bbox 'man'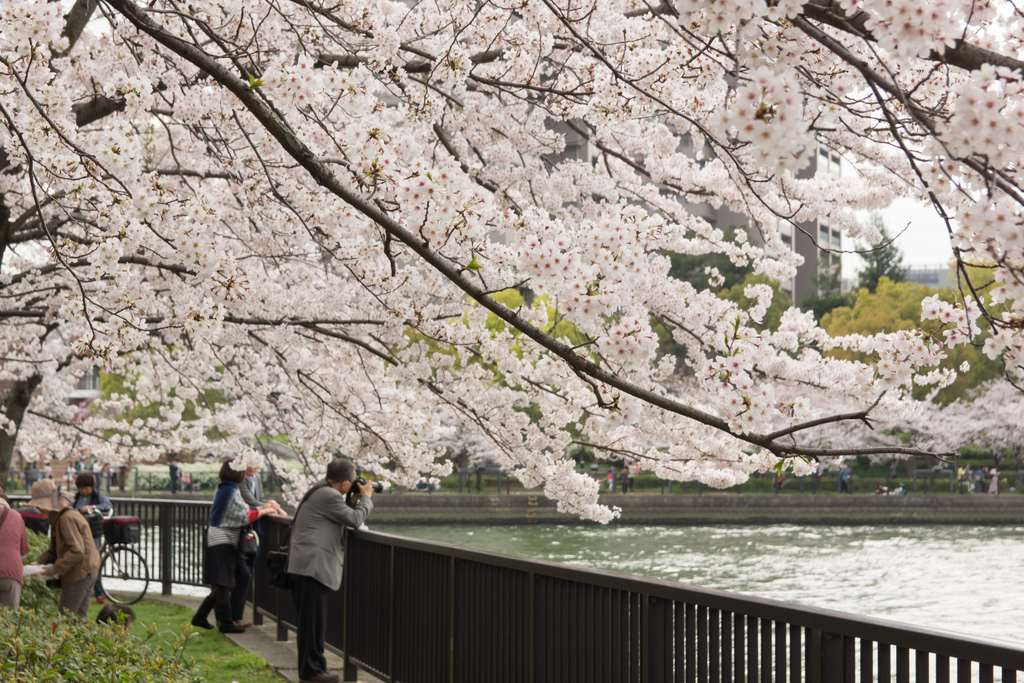
[left=241, top=448, right=271, bottom=628]
